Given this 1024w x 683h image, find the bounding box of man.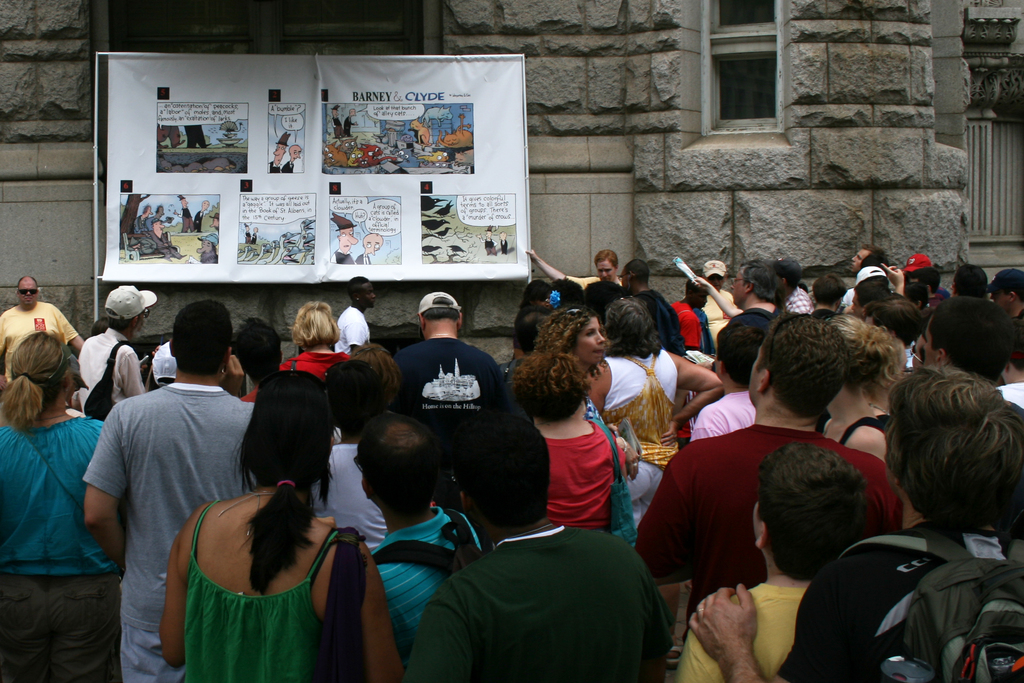
(left=474, top=224, right=494, bottom=256).
